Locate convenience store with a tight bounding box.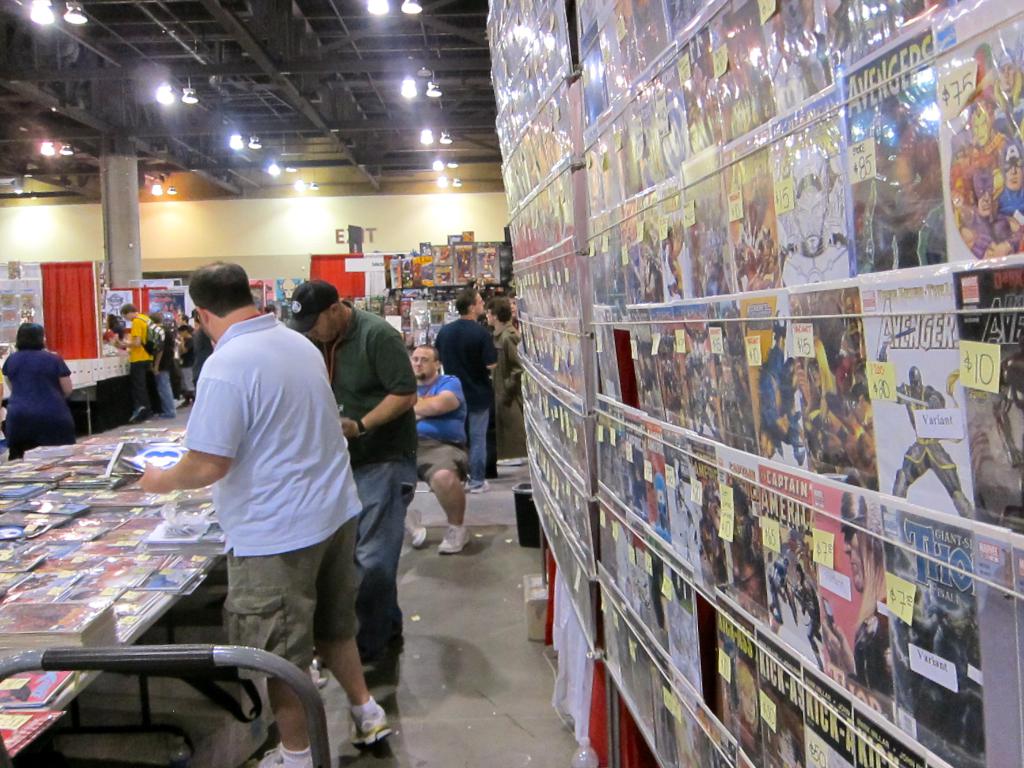
116,0,1023,767.
